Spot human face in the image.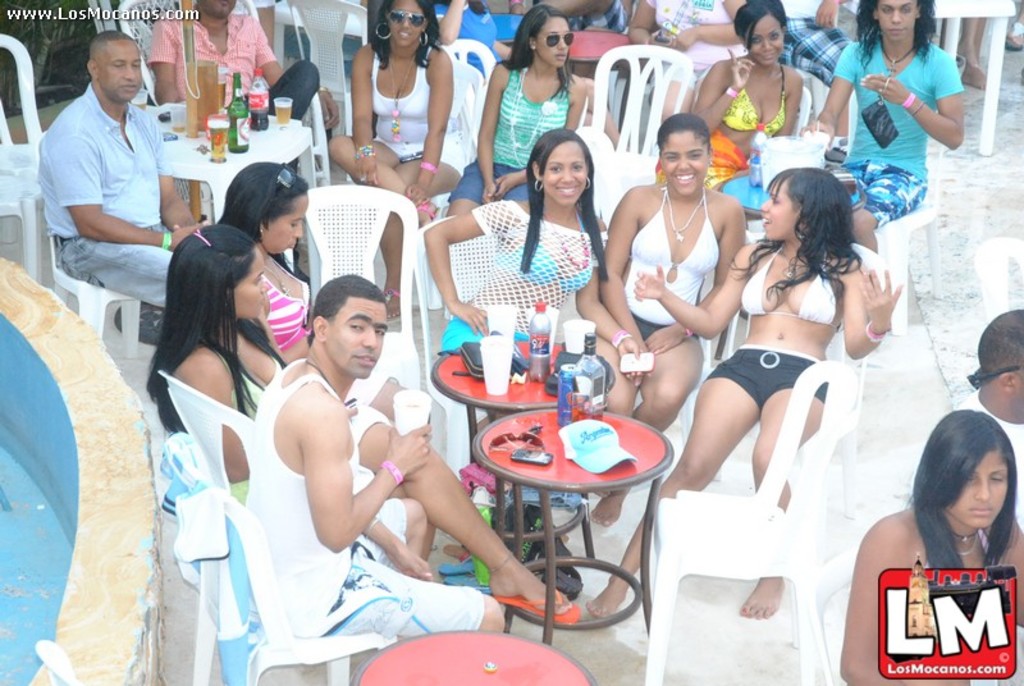
human face found at select_region(746, 14, 785, 65).
